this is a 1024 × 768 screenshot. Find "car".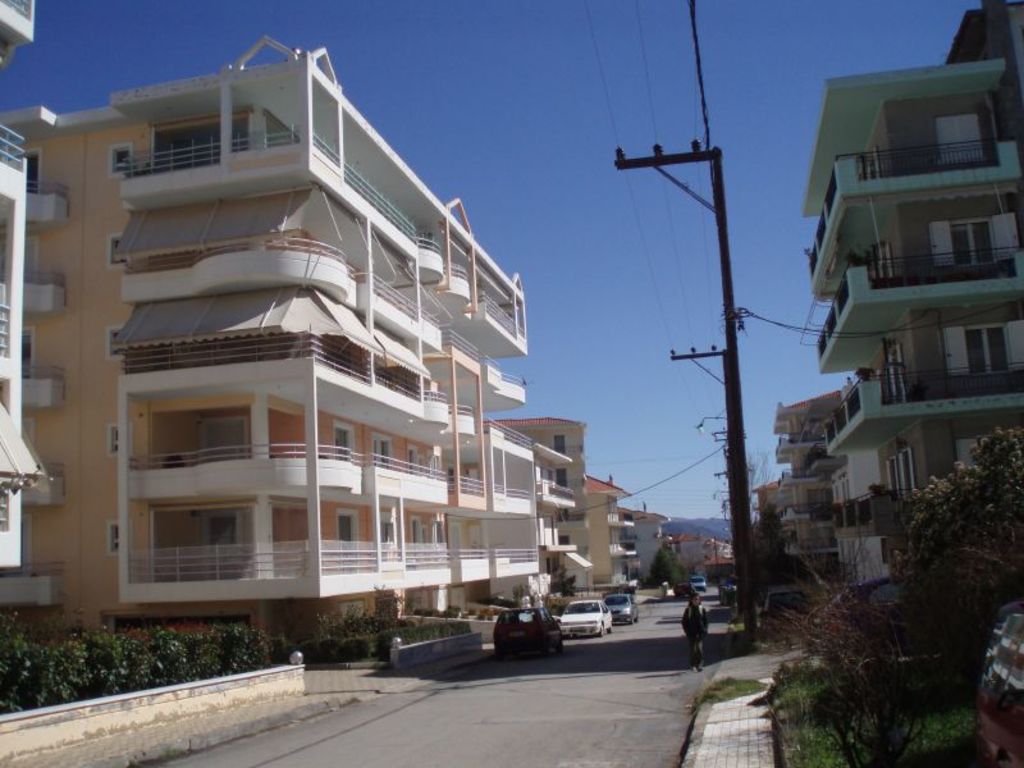
Bounding box: bbox=[493, 605, 562, 659].
